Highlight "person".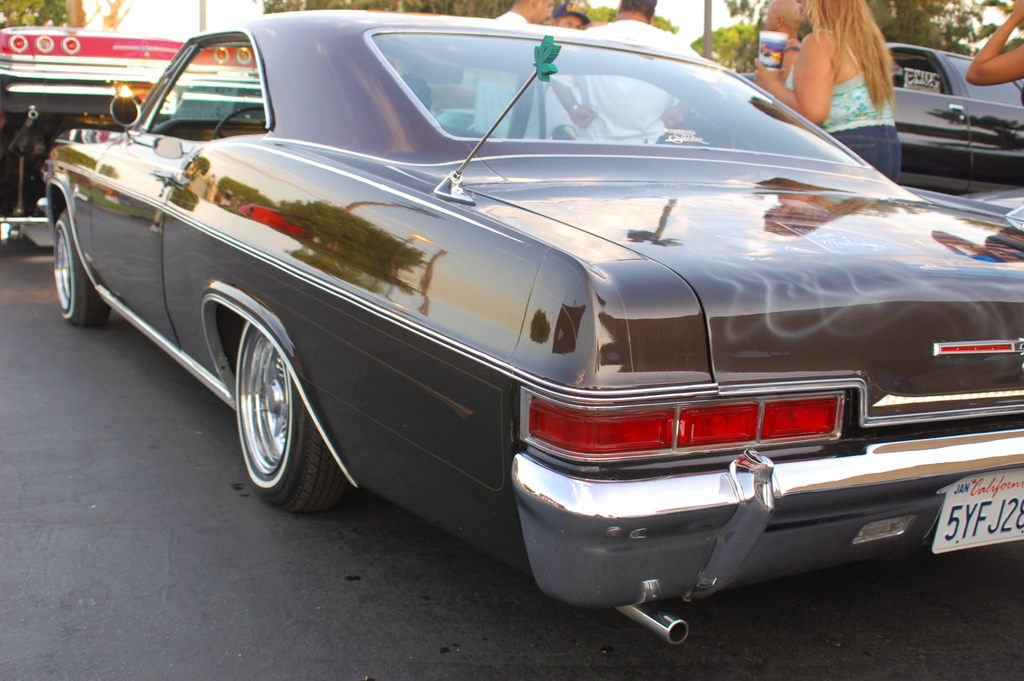
Highlighted region: x1=783 y1=6 x2=950 y2=142.
